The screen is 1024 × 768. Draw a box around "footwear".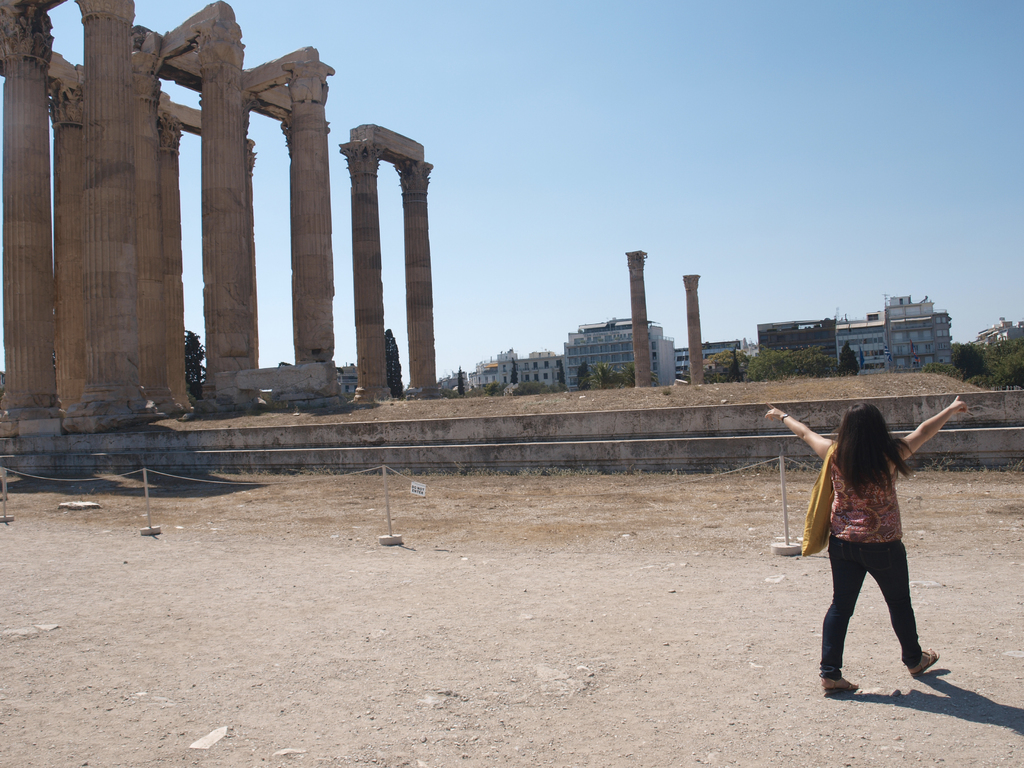
906 644 940 677.
